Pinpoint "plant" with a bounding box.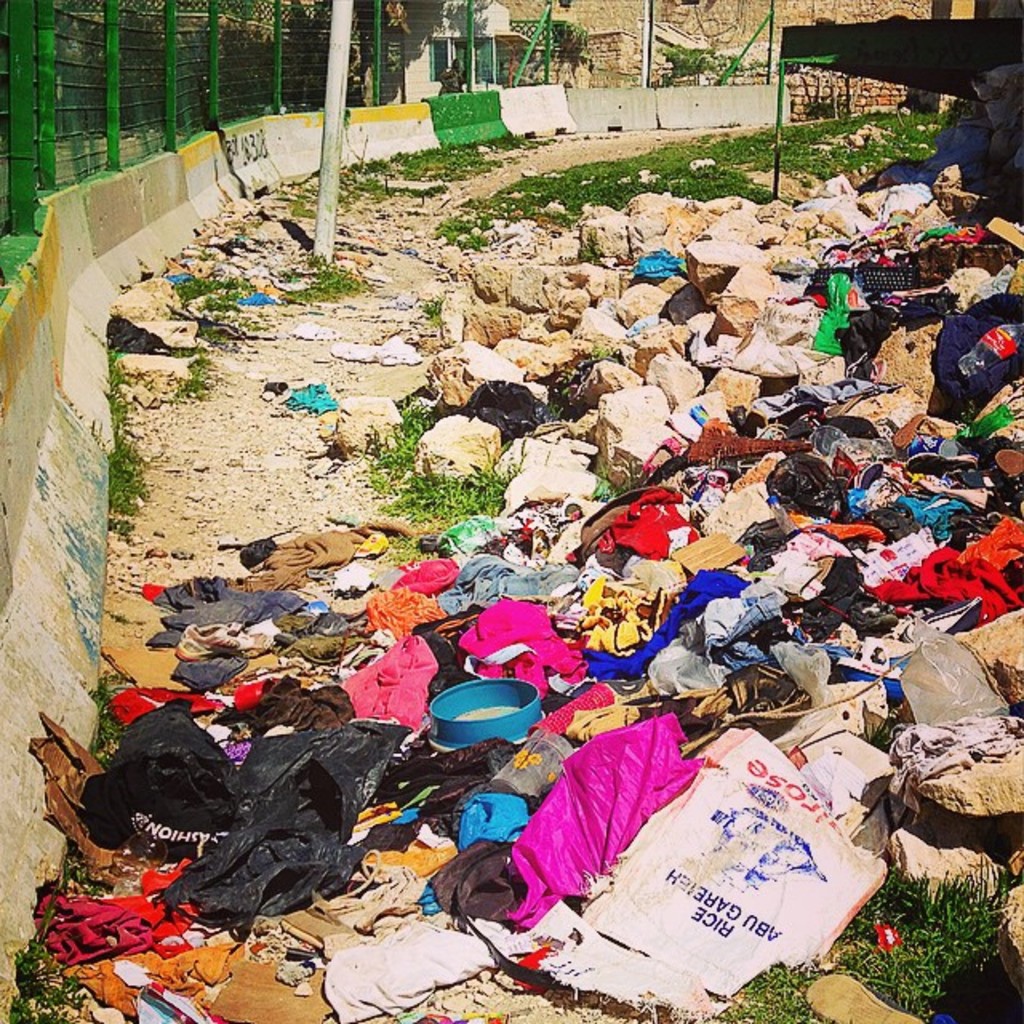
(left=424, top=134, right=782, bottom=256).
